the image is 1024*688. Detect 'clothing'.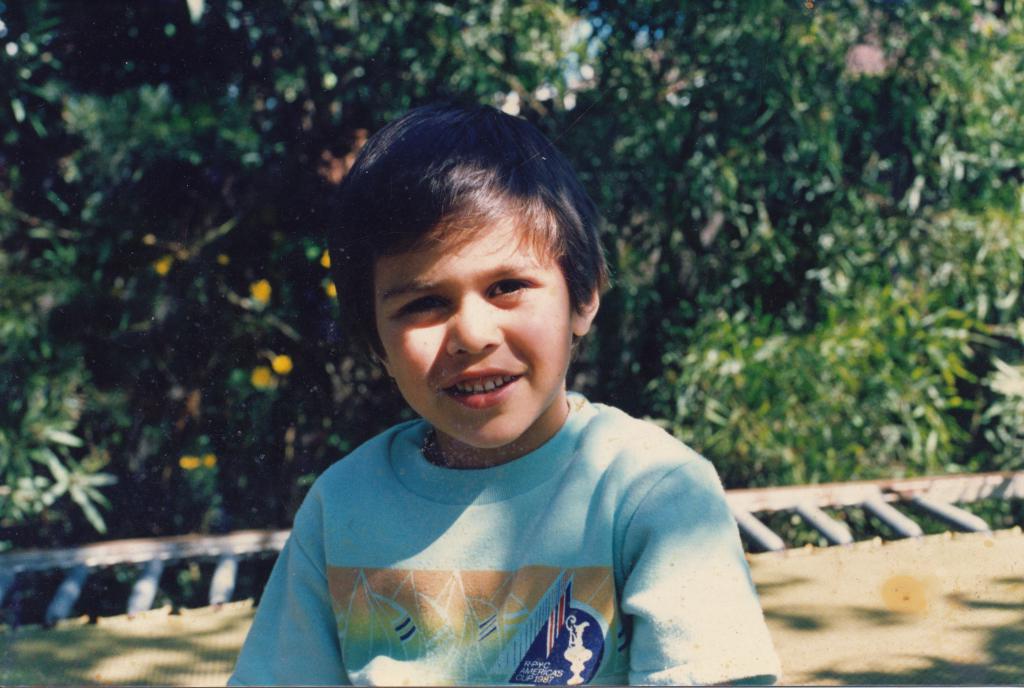
Detection: 213/417/776/686.
